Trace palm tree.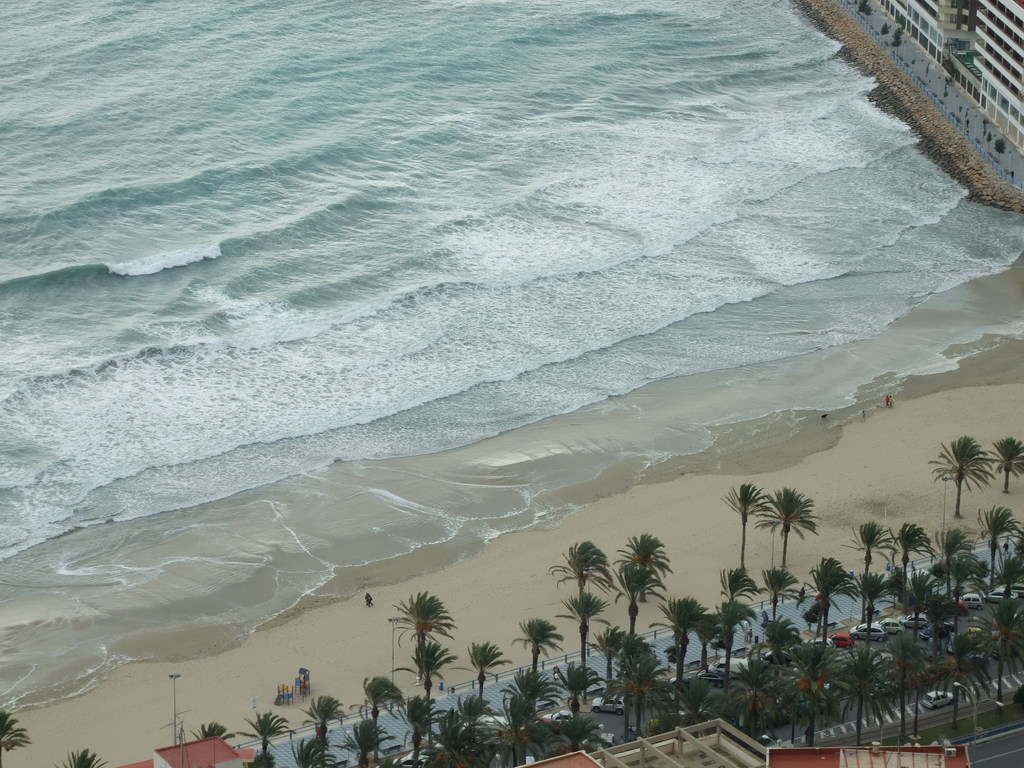
Traced to 550:652:588:724.
